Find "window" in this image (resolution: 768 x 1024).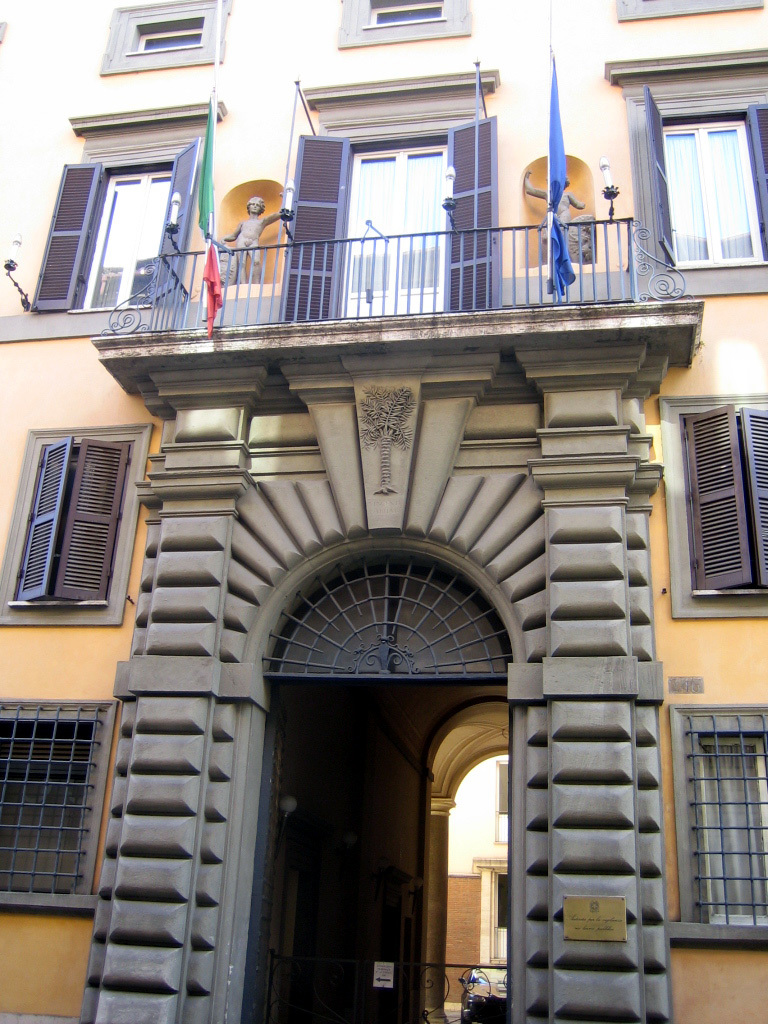
BBox(671, 705, 767, 946).
